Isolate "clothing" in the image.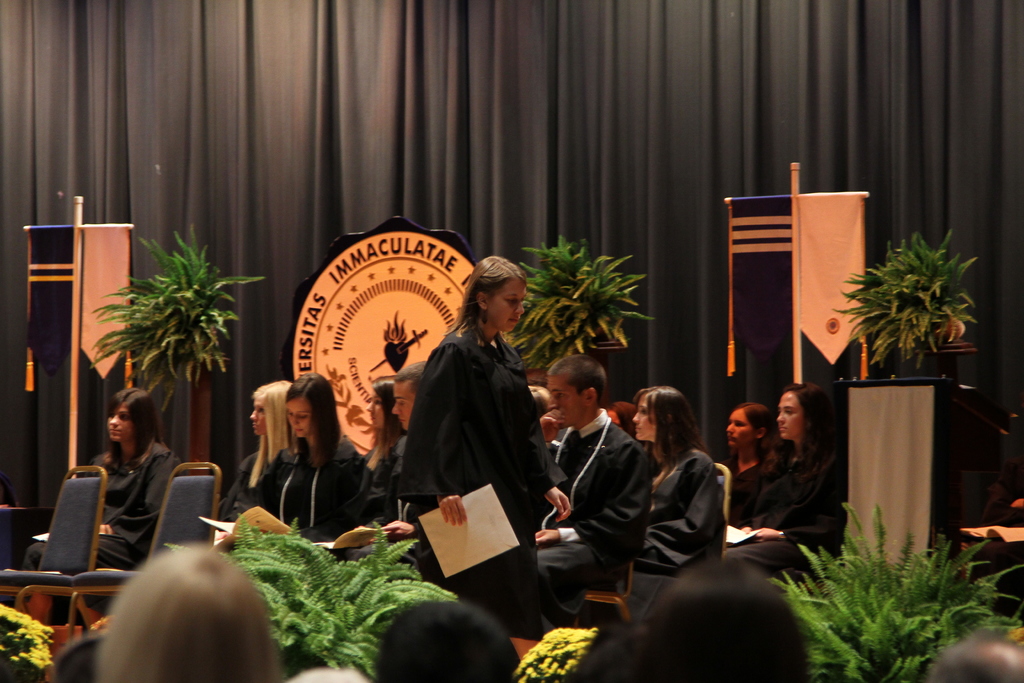
Isolated region: 403,280,553,600.
